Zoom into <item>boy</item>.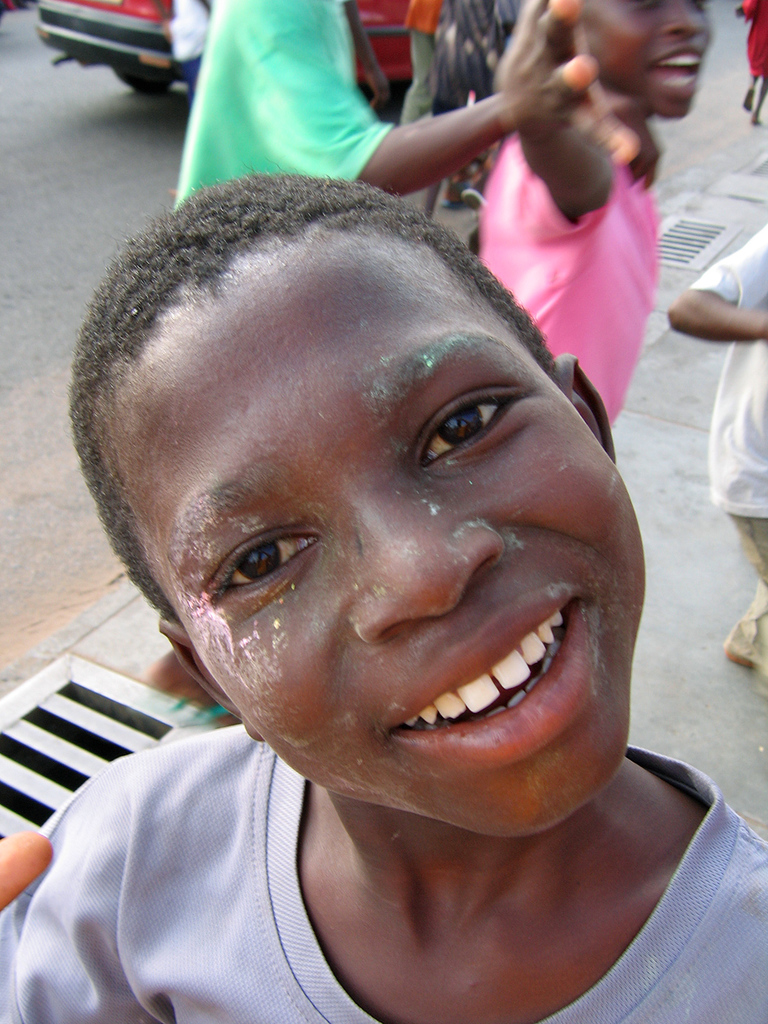
Zoom target: (672,217,767,672).
